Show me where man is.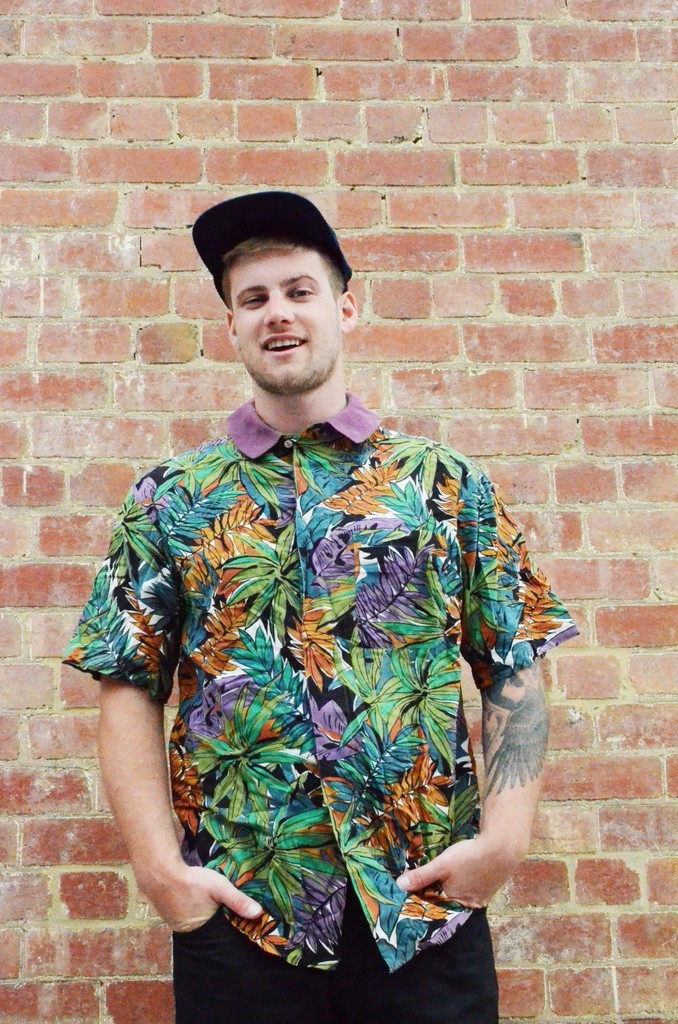
man is at detection(64, 191, 579, 1023).
